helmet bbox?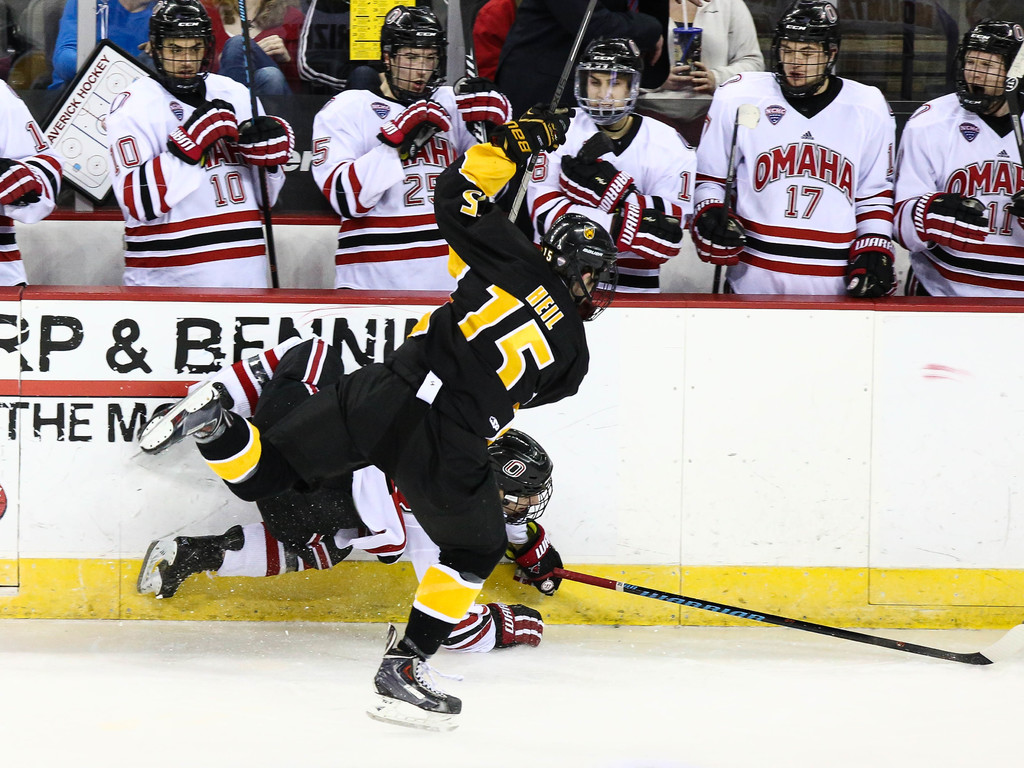
[575, 47, 652, 135]
